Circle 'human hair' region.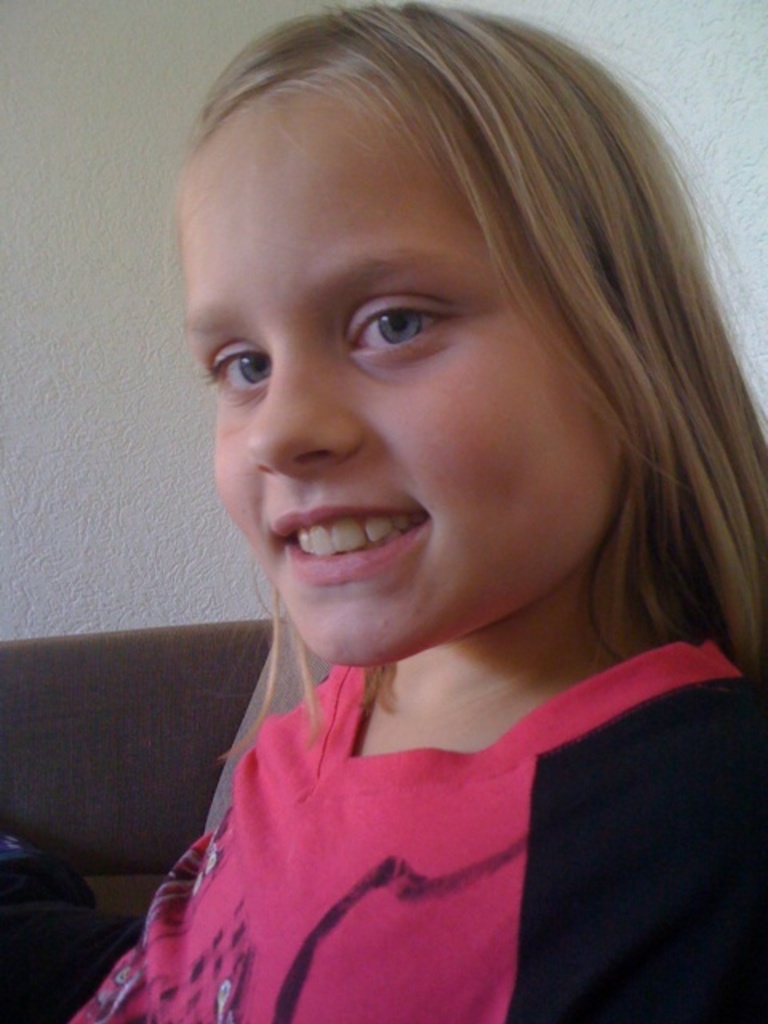
Region: BBox(176, 5, 669, 749).
